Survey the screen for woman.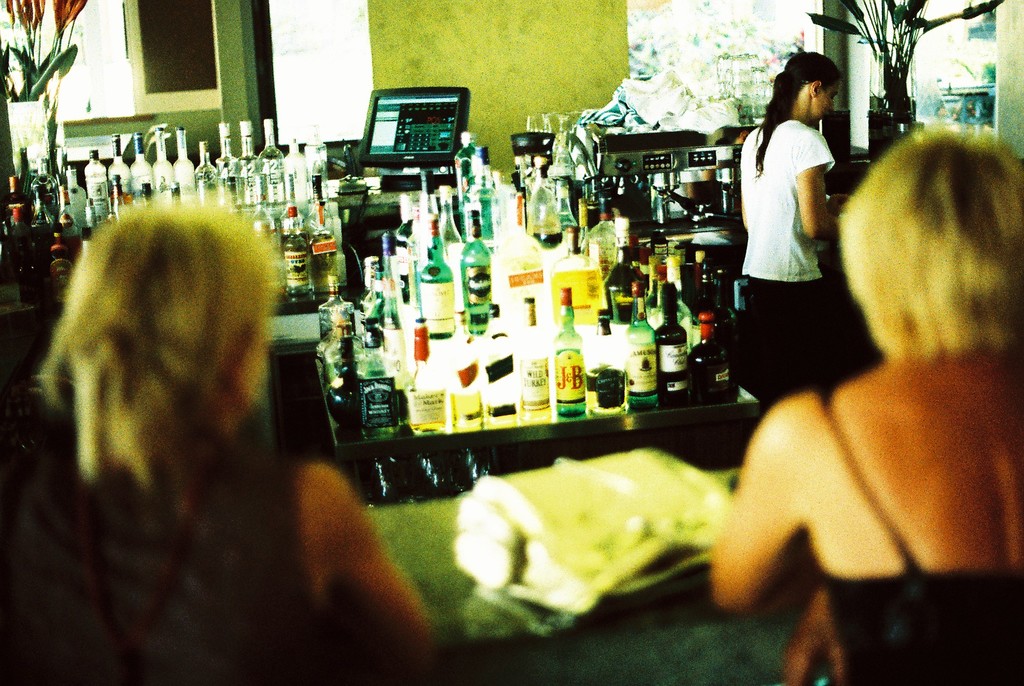
Survey found: l=2, t=204, r=436, b=685.
